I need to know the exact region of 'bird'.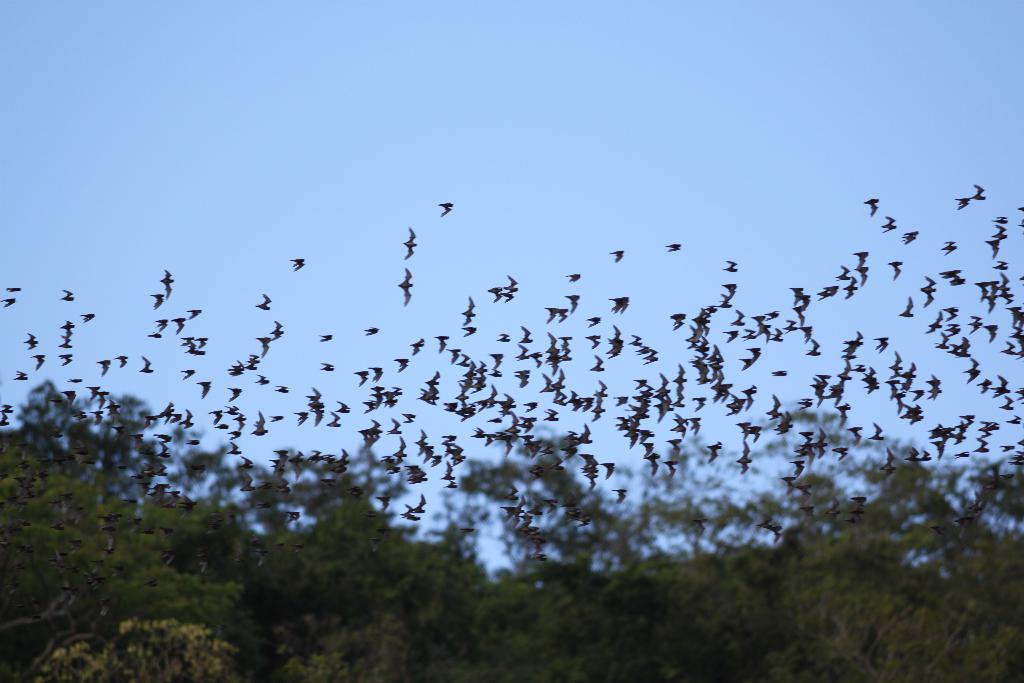
Region: rect(511, 367, 529, 390).
